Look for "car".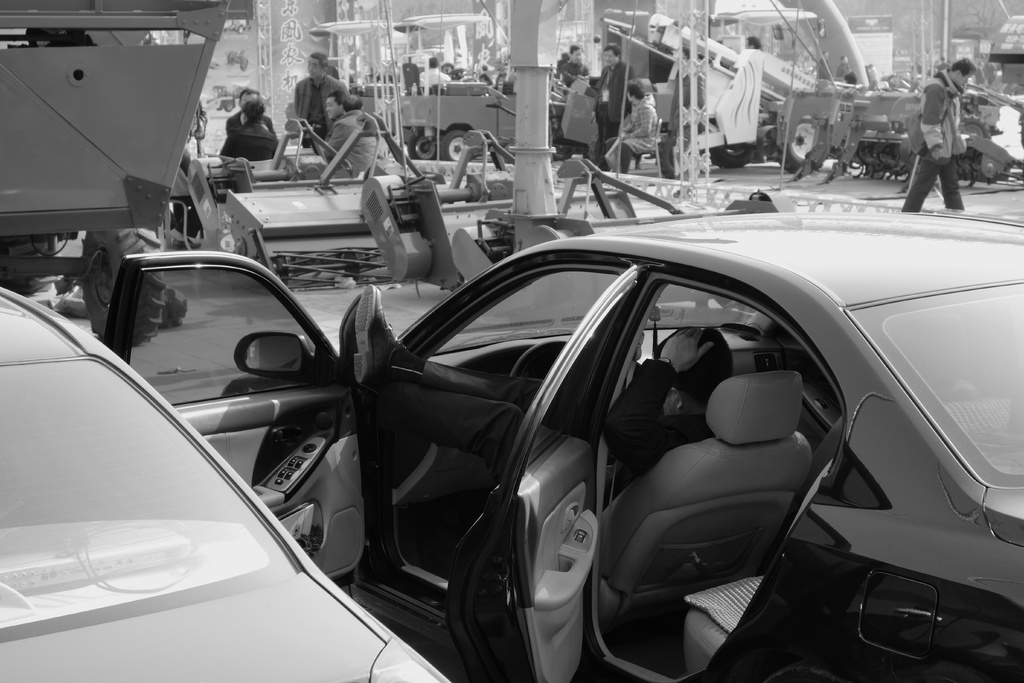
Found: region(0, 280, 445, 682).
